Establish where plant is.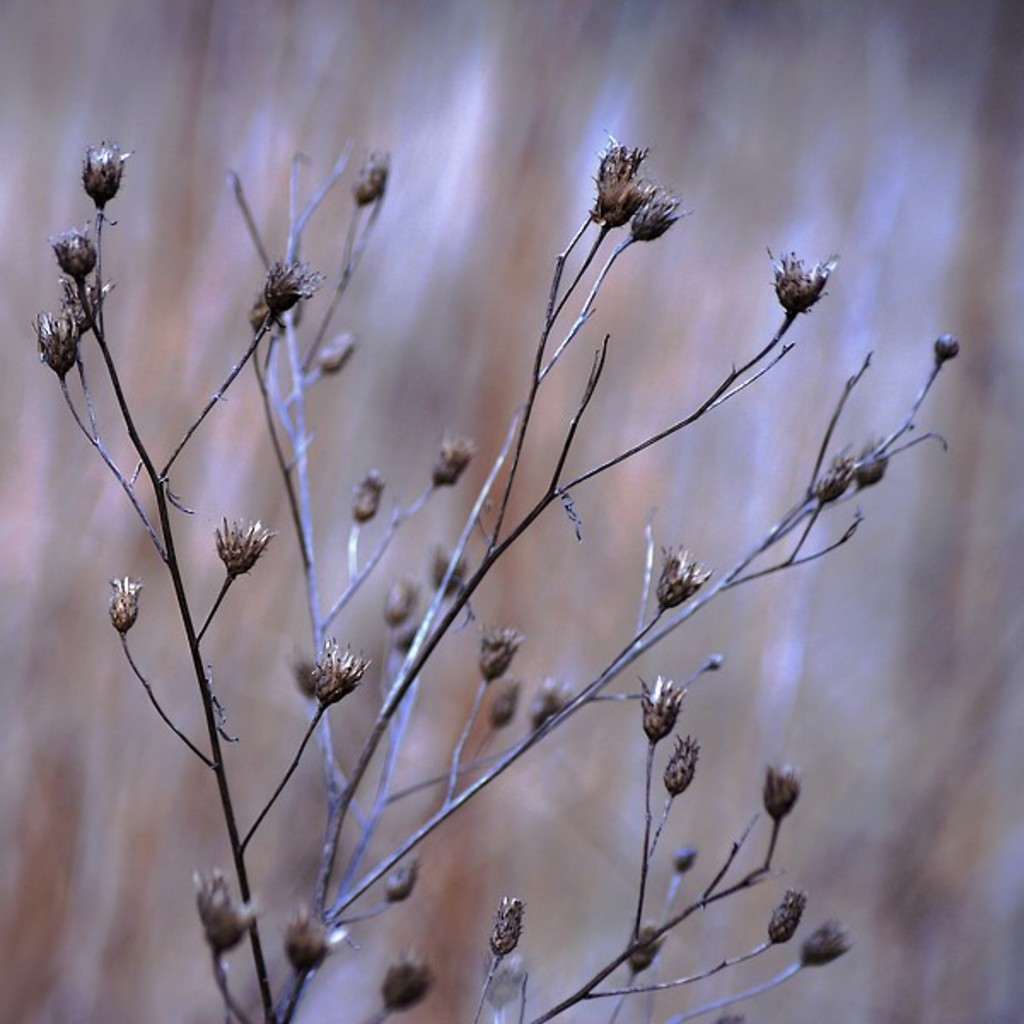
Established at {"x1": 31, "y1": 126, "x2": 959, "y2": 1022}.
